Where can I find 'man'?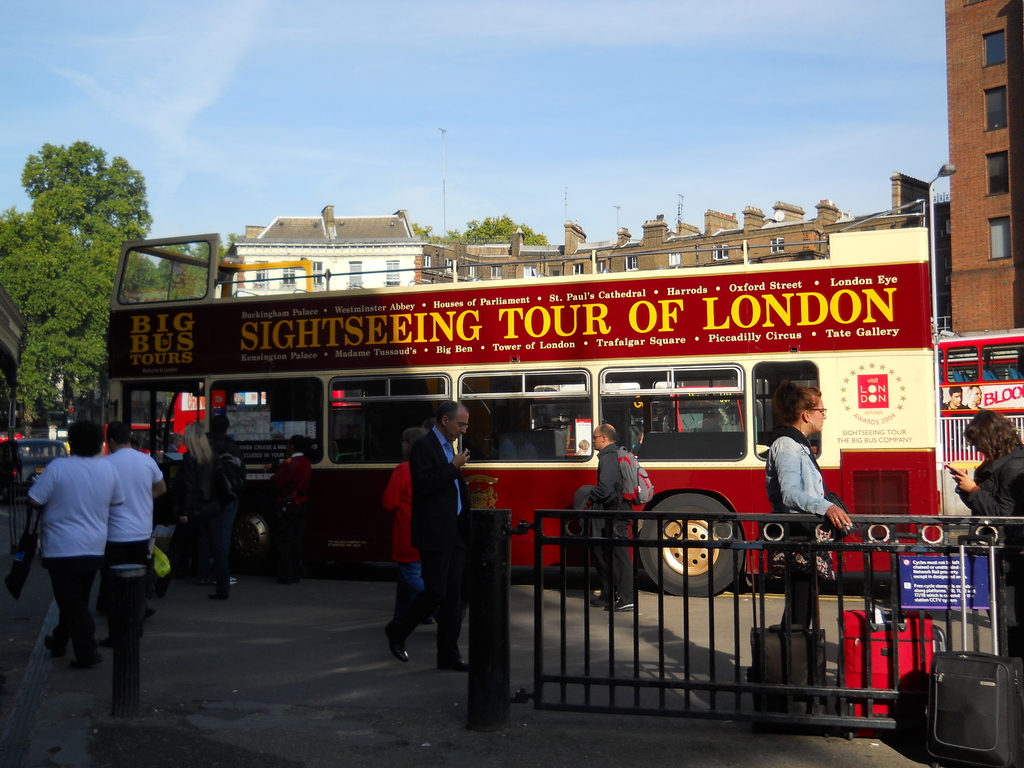
You can find it at <bbox>584, 422, 635, 614</bbox>.
